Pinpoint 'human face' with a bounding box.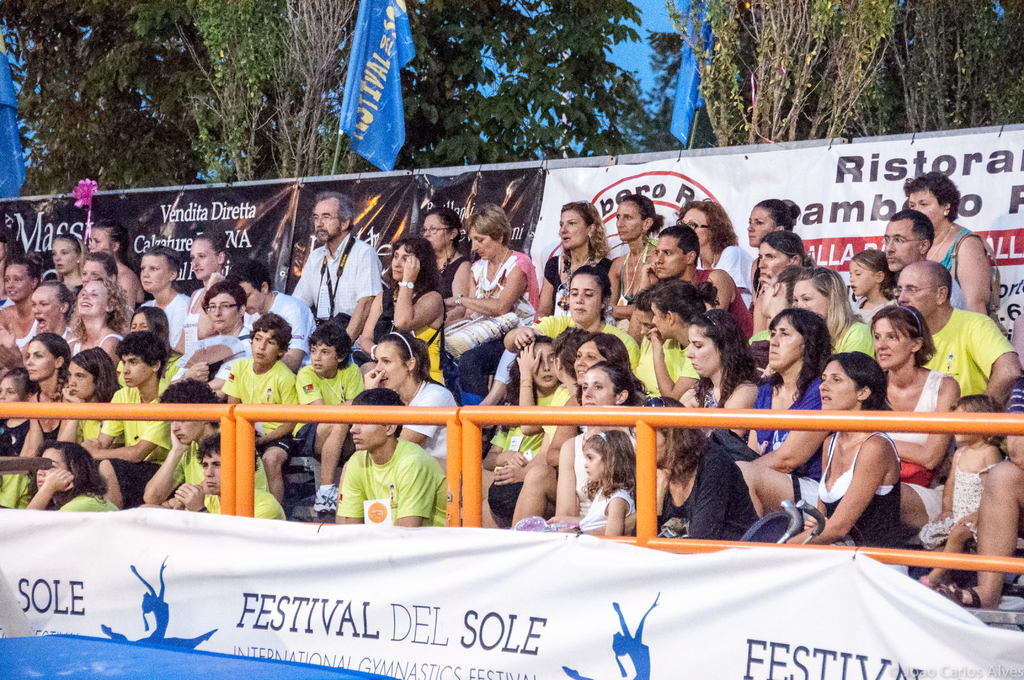
BBox(853, 254, 877, 299).
